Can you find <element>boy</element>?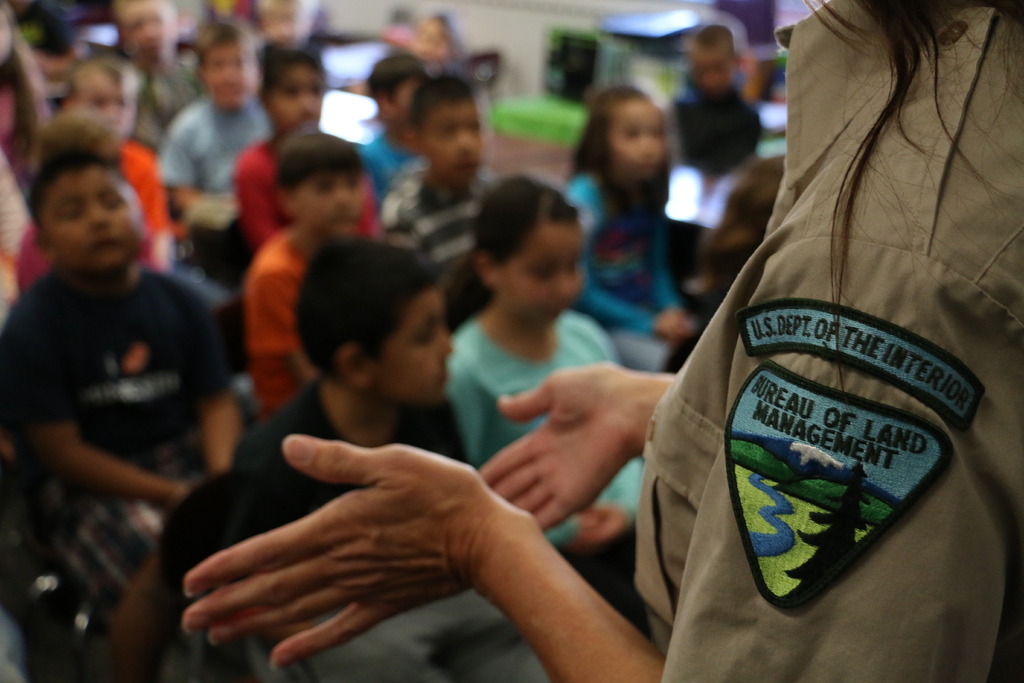
Yes, bounding box: bbox=(237, 133, 381, 428).
